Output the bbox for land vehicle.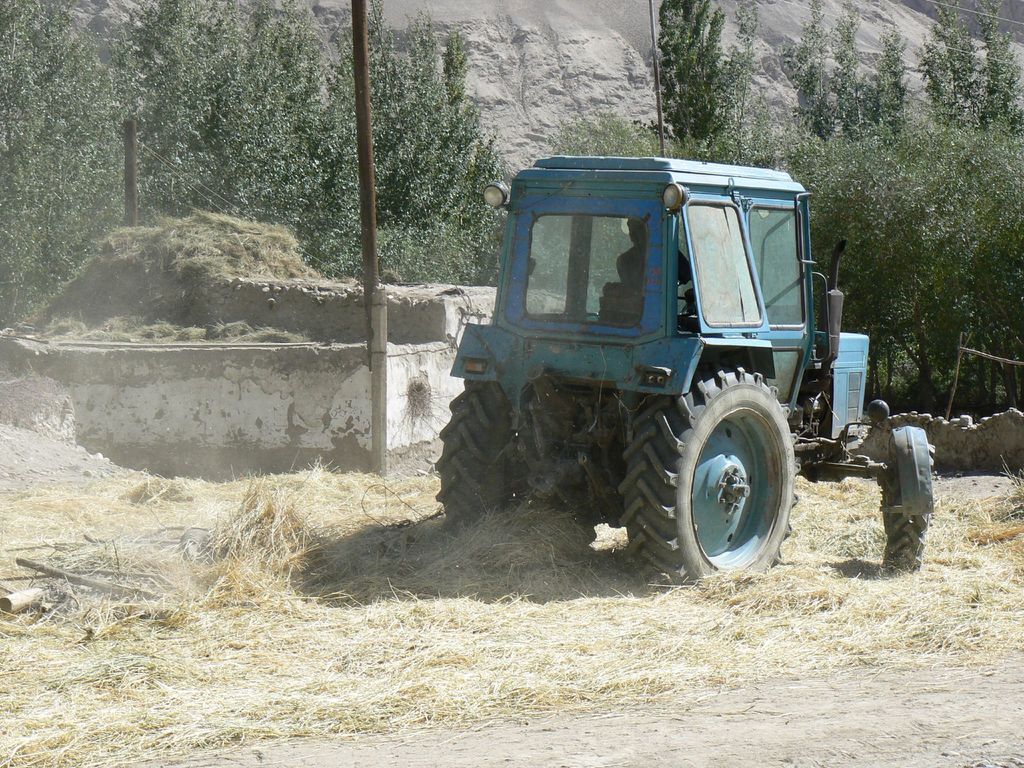
box(435, 151, 936, 600).
